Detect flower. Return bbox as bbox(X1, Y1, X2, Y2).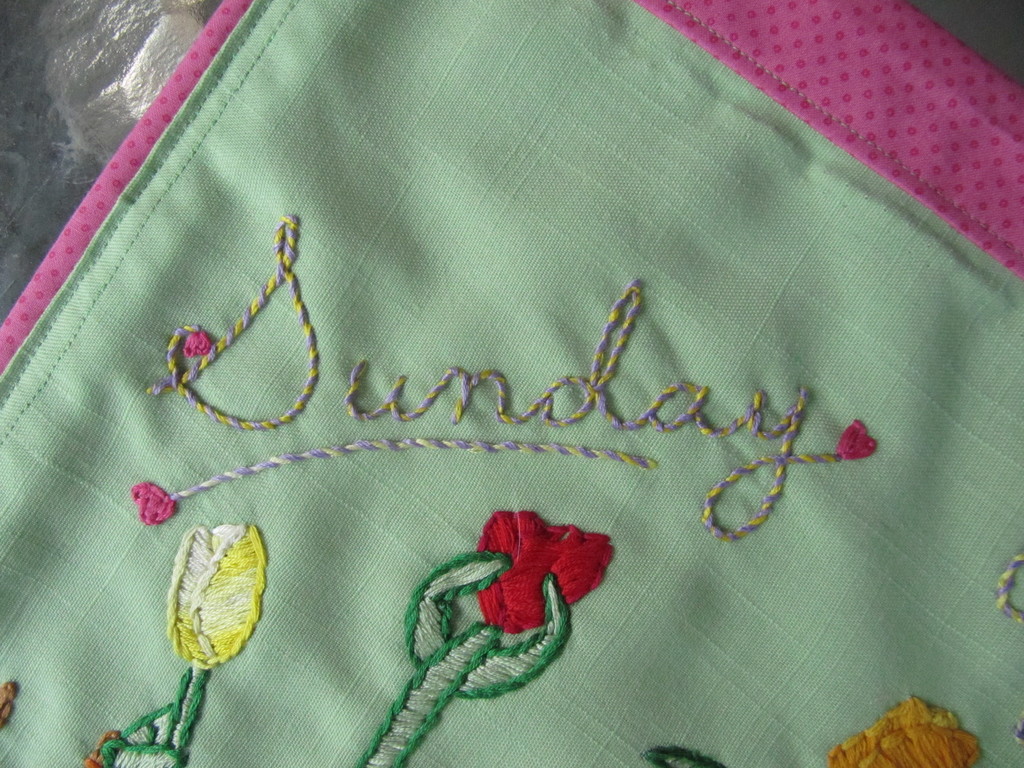
bbox(835, 417, 876, 457).
